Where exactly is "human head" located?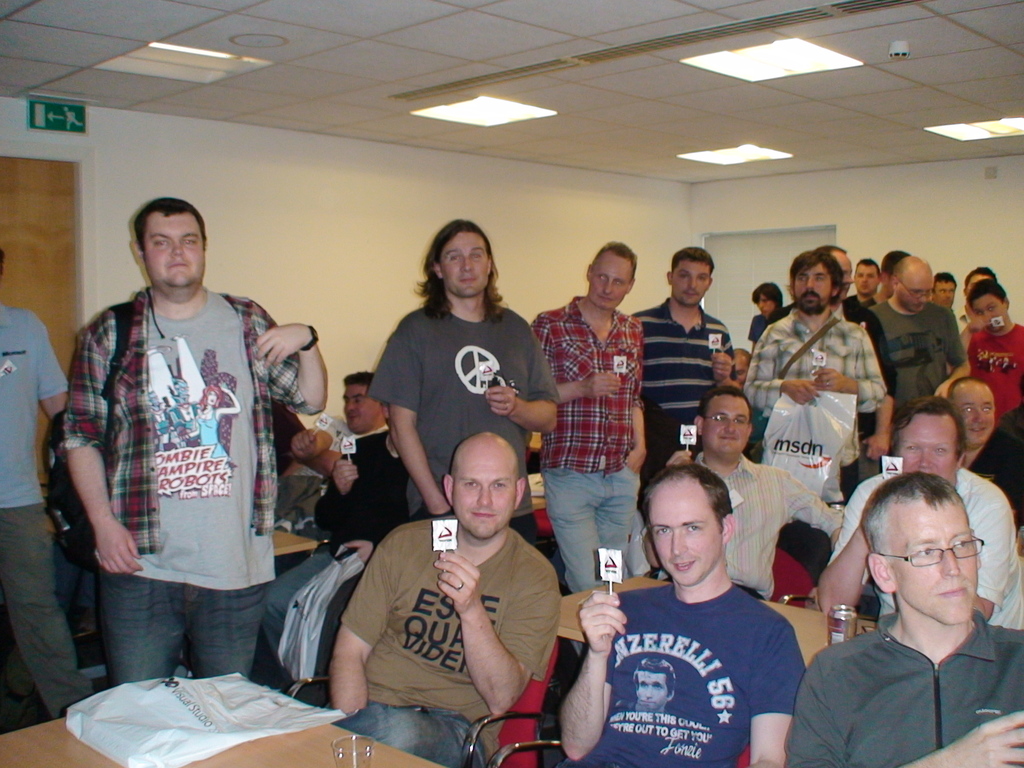
Its bounding box is BBox(787, 253, 840, 316).
